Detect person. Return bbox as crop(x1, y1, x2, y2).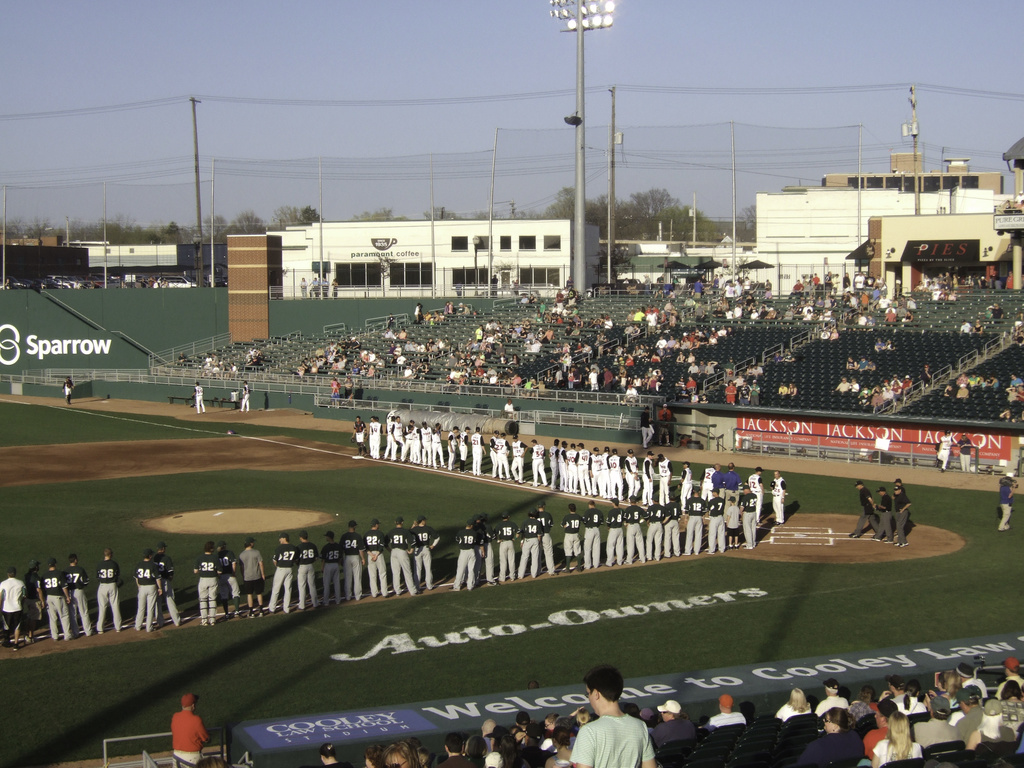
crop(194, 384, 209, 413).
